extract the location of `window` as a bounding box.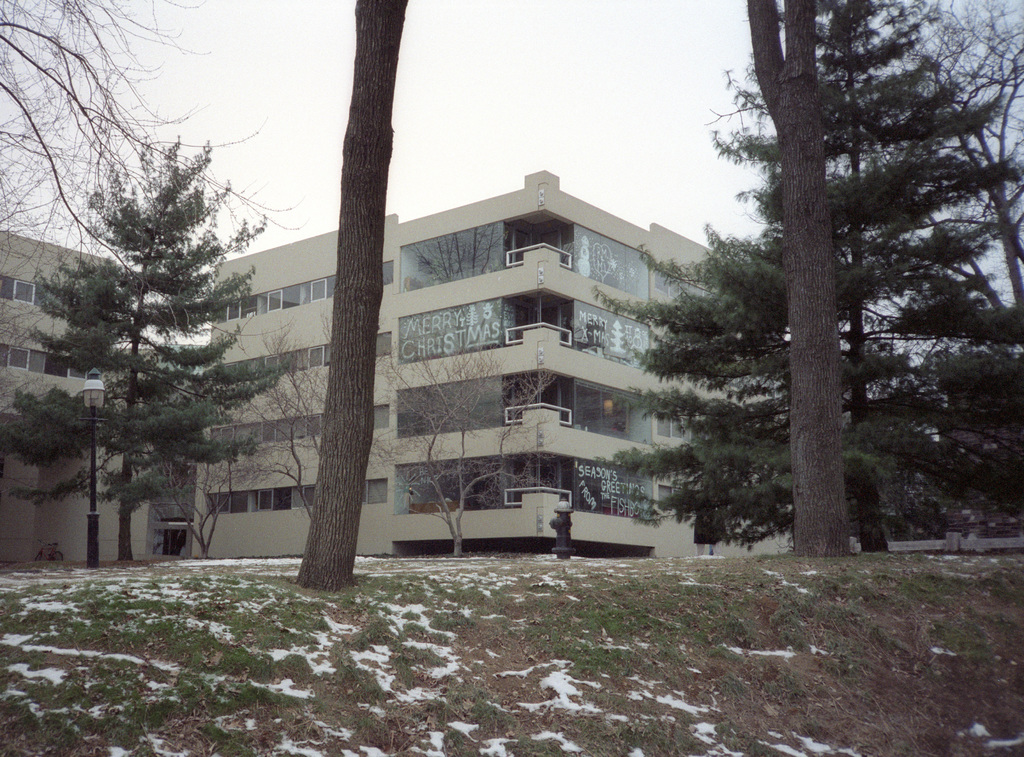
pyautogui.locateOnScreen(203, 487, 290, 512).
